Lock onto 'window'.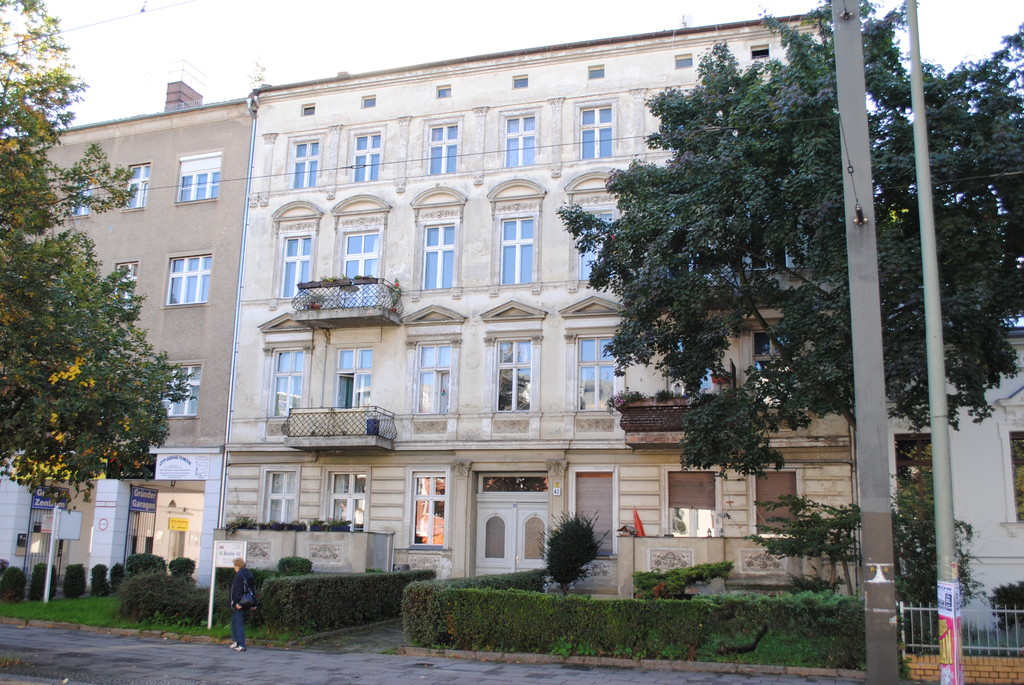
Locked: box=[488, 174, 543, 291].
